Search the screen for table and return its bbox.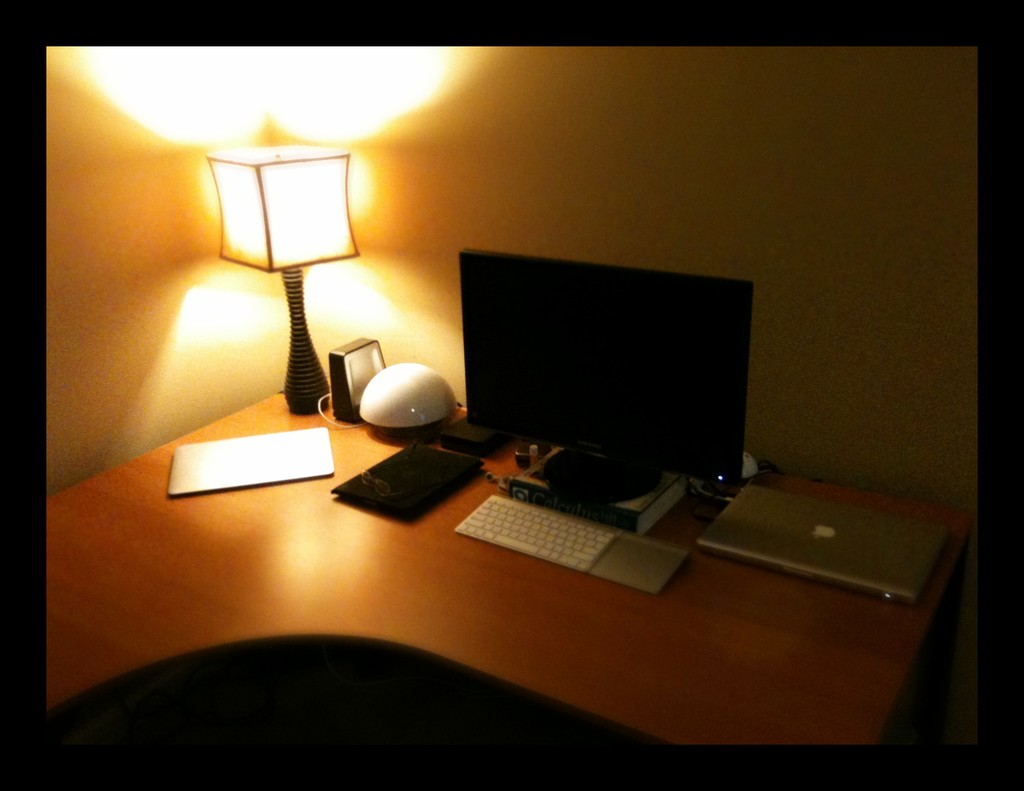
Found: [45,323,932,790].
